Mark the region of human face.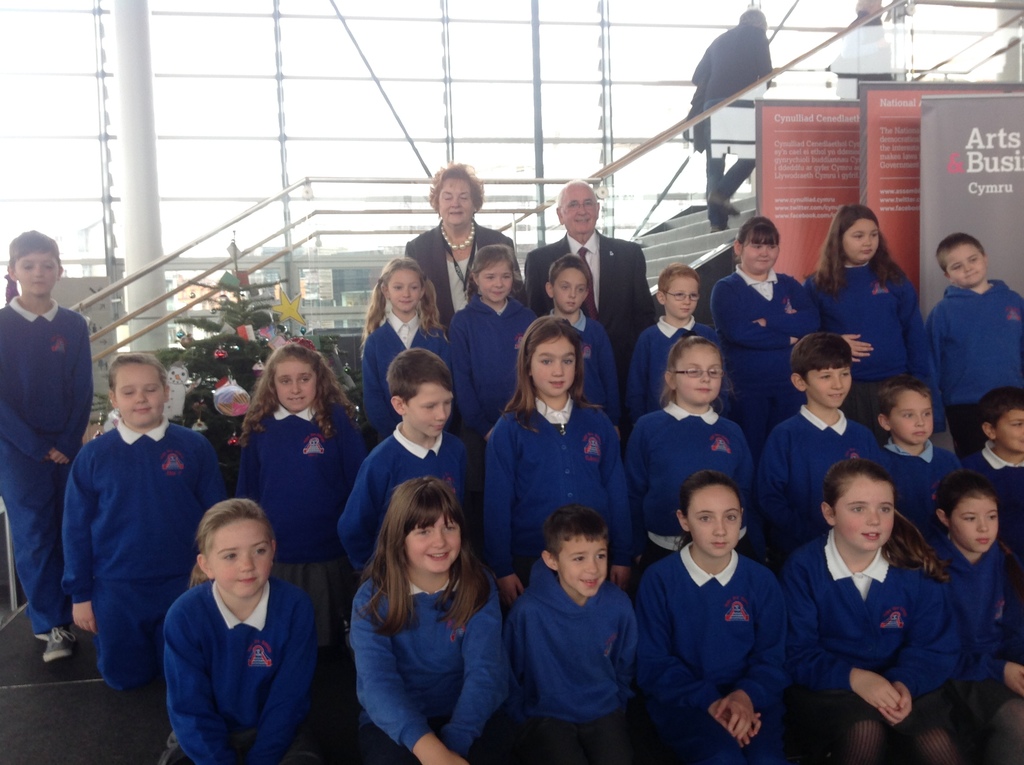
Region: (556, 534, 604, 596).
